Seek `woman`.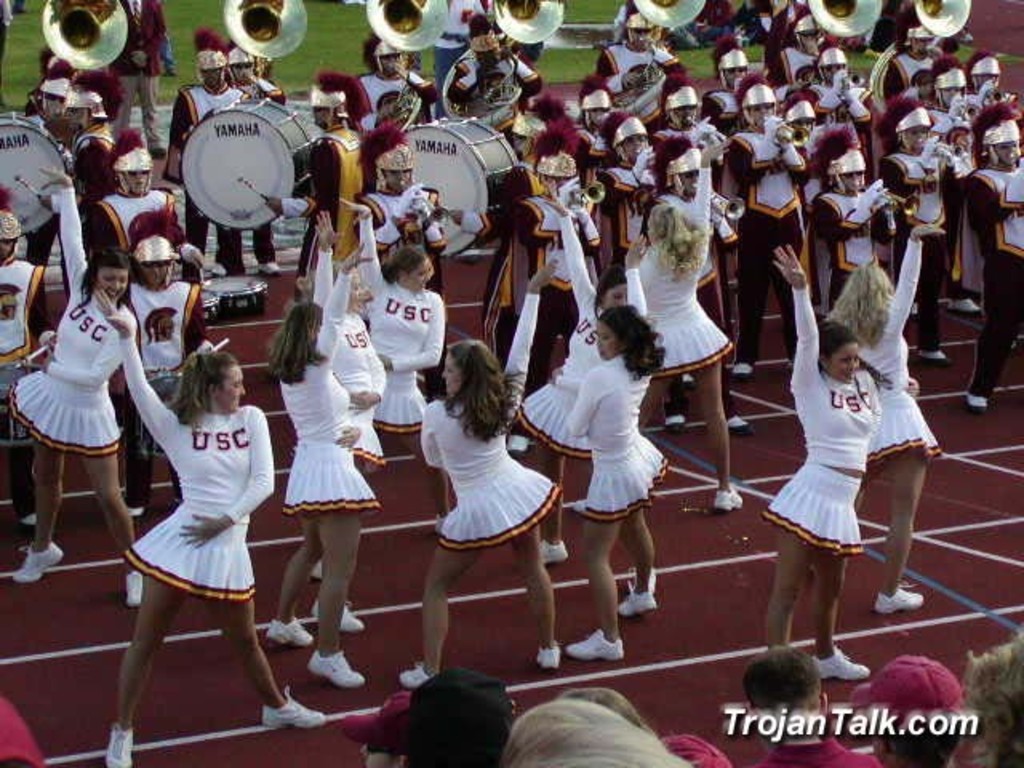
left=565, top=232, right=669, bottom=666.
